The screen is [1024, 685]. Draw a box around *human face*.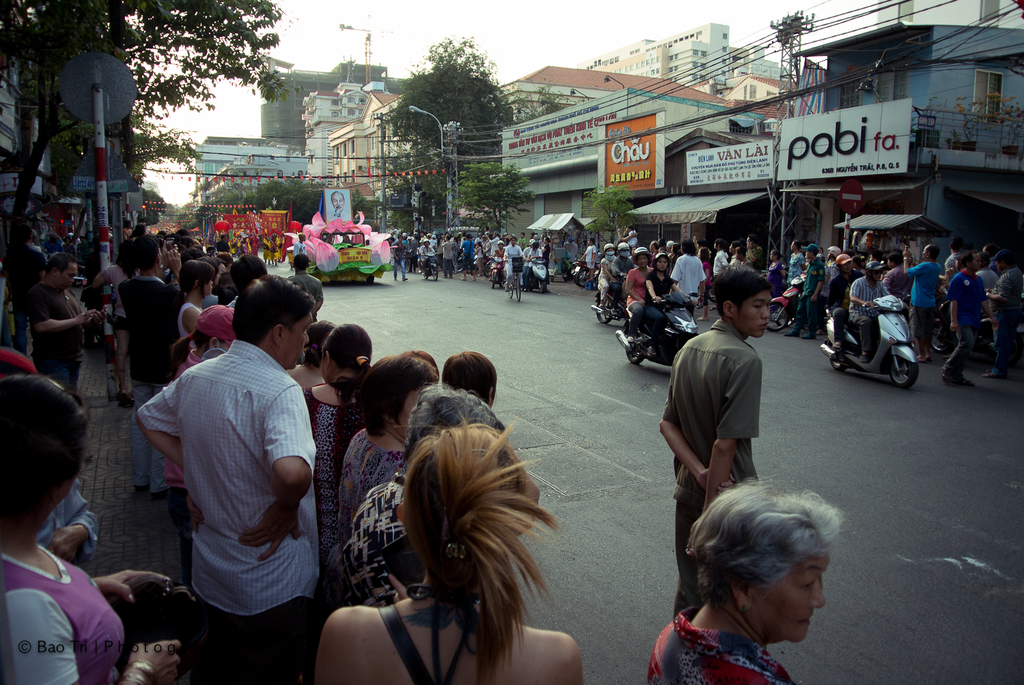
[left=634, top=251, right=648, bottom=266].
